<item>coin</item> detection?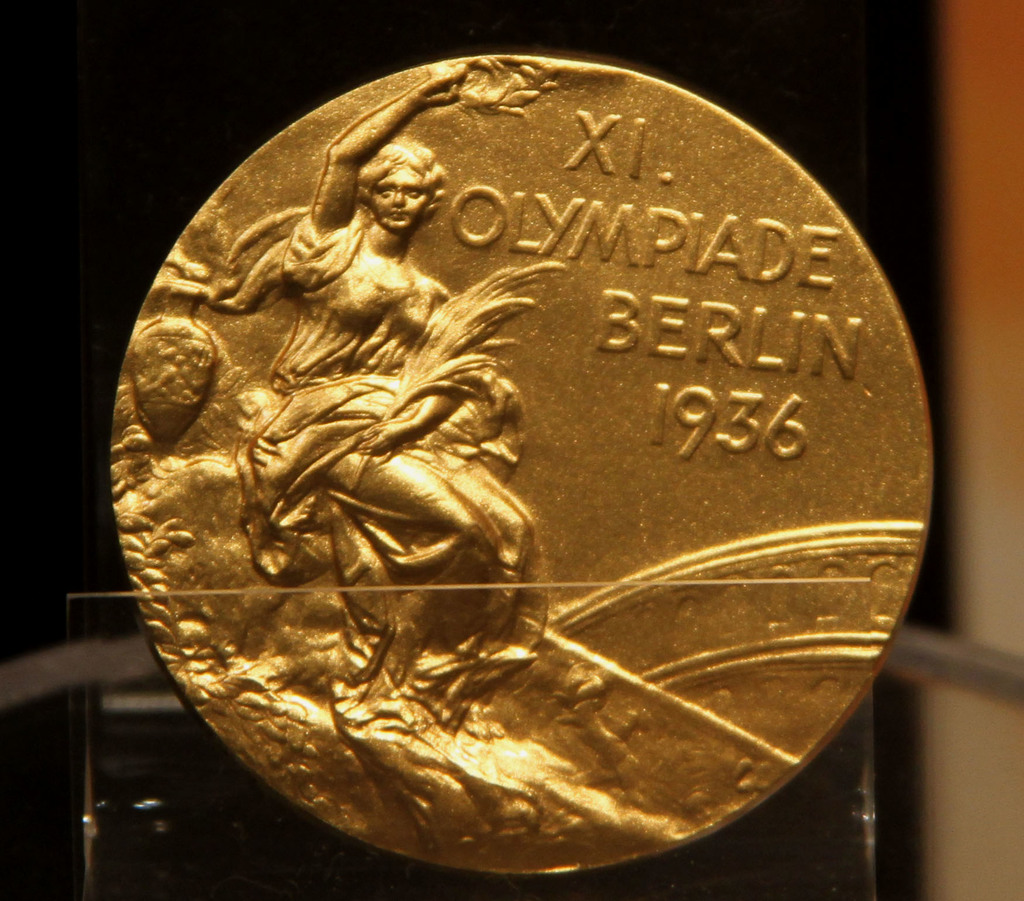
Rect(110, 53, 934, 868)
